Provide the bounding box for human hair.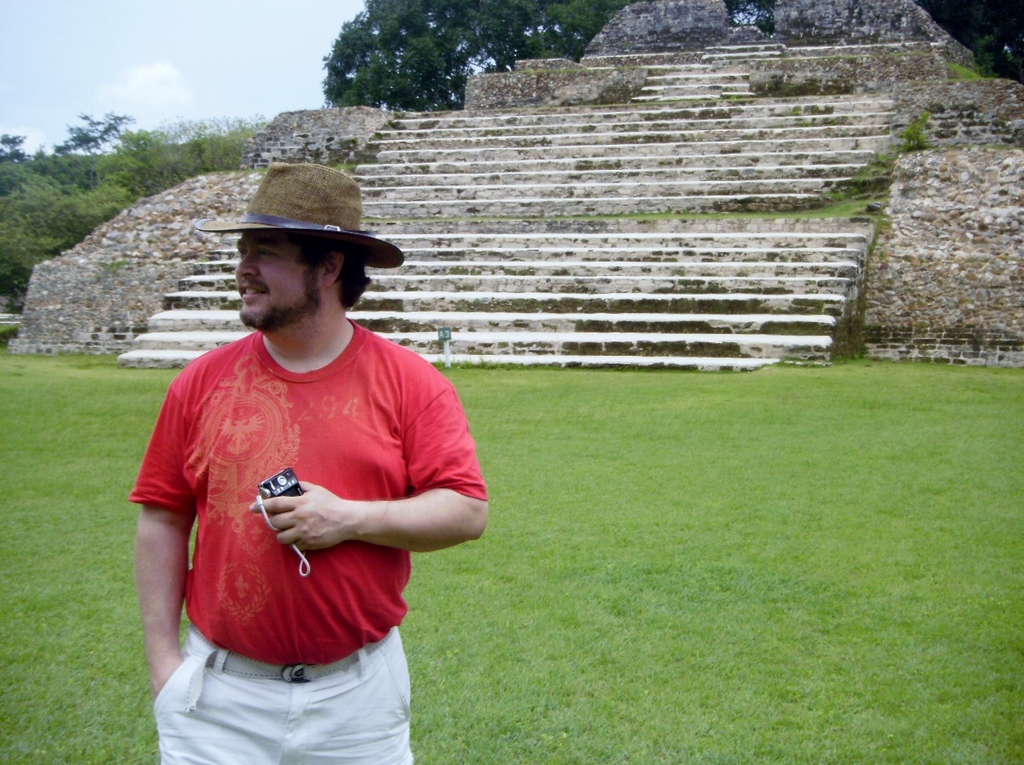
pyautogui.locateOnScreen(292, 240, 374, 308).
